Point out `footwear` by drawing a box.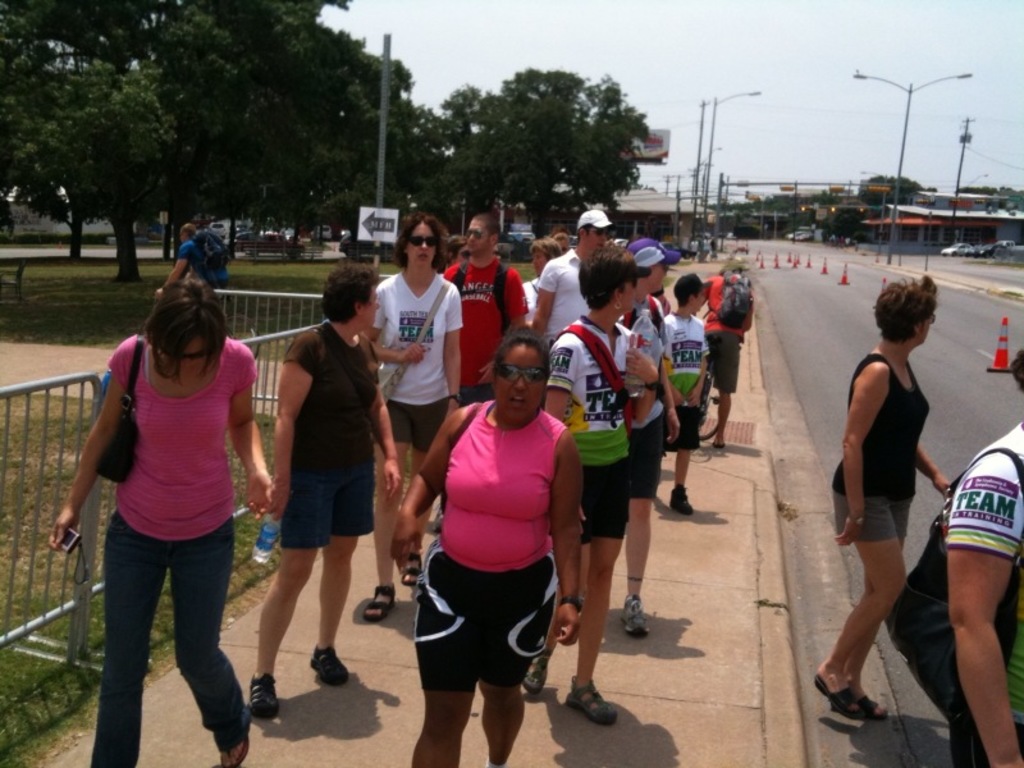
828, 696, 892, 724.
